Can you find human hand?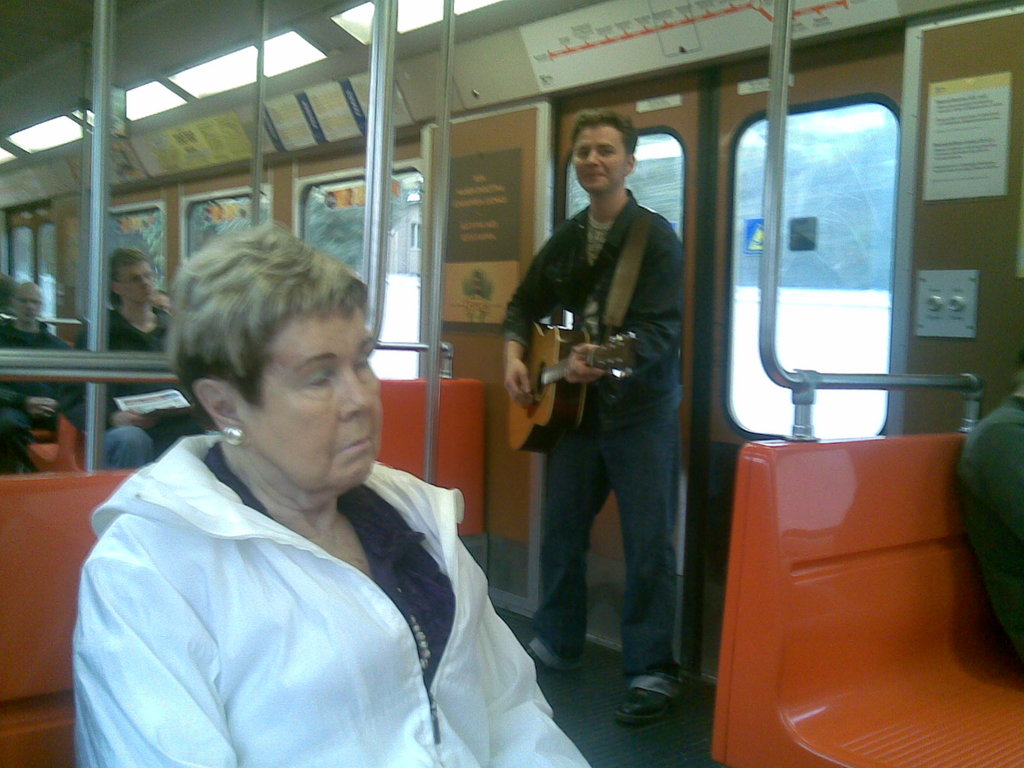
Yes, bounding box: rect(112, 409, 161, 433).
